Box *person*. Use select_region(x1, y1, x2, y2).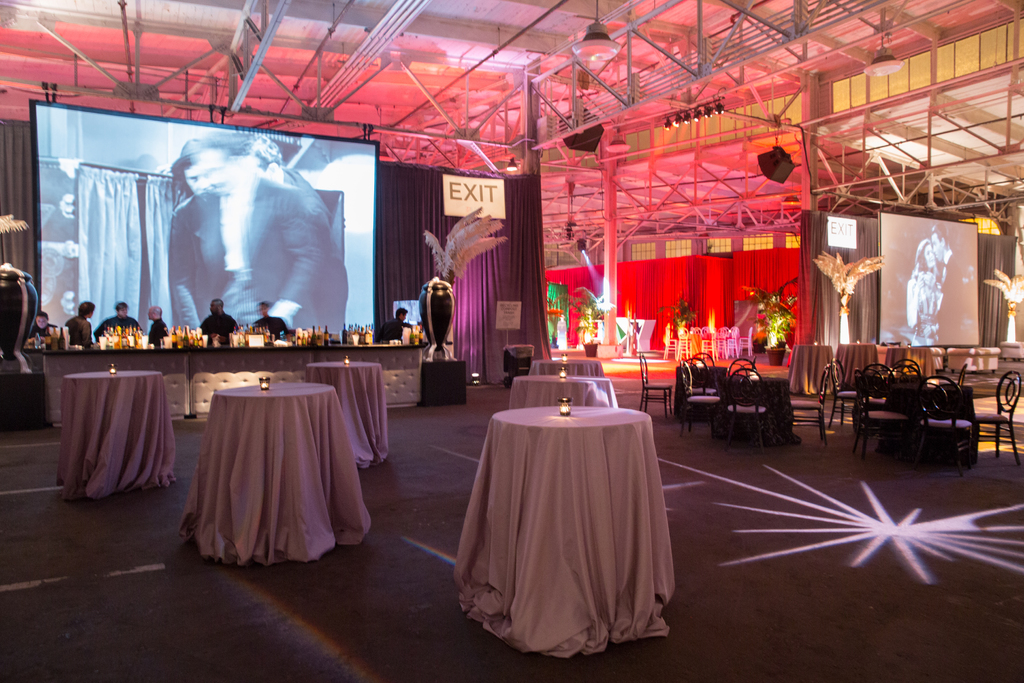
select_region(904, 239, 944, 350).
